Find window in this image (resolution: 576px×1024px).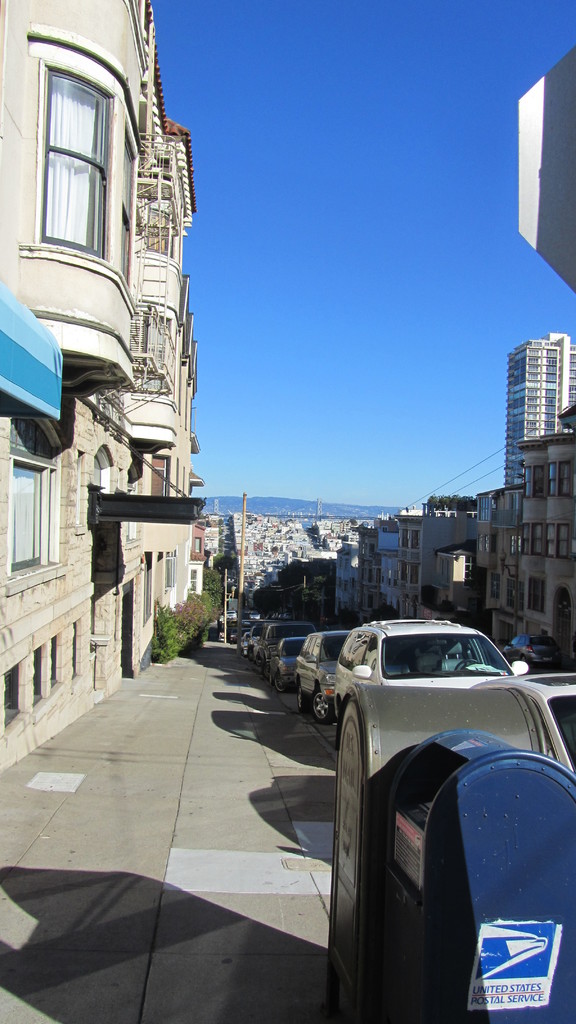
box=[36, 67, 109, 262].
